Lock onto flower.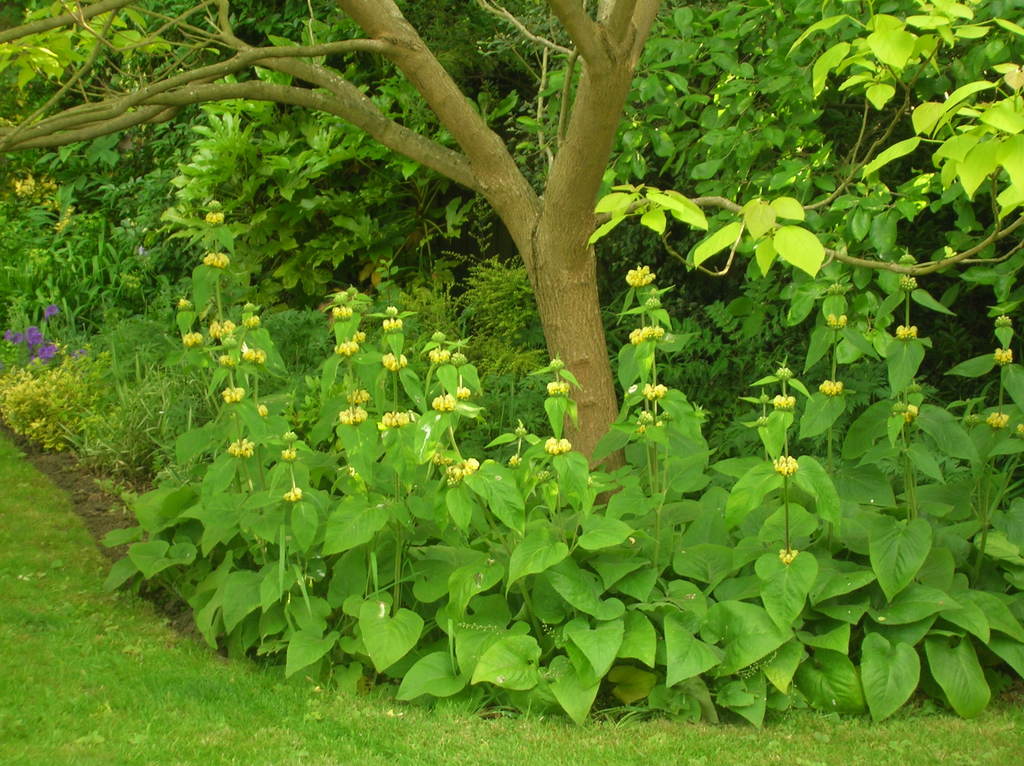
Locked: {"left": 442, "top": 456, "right": 479, "bottom": 483}.
